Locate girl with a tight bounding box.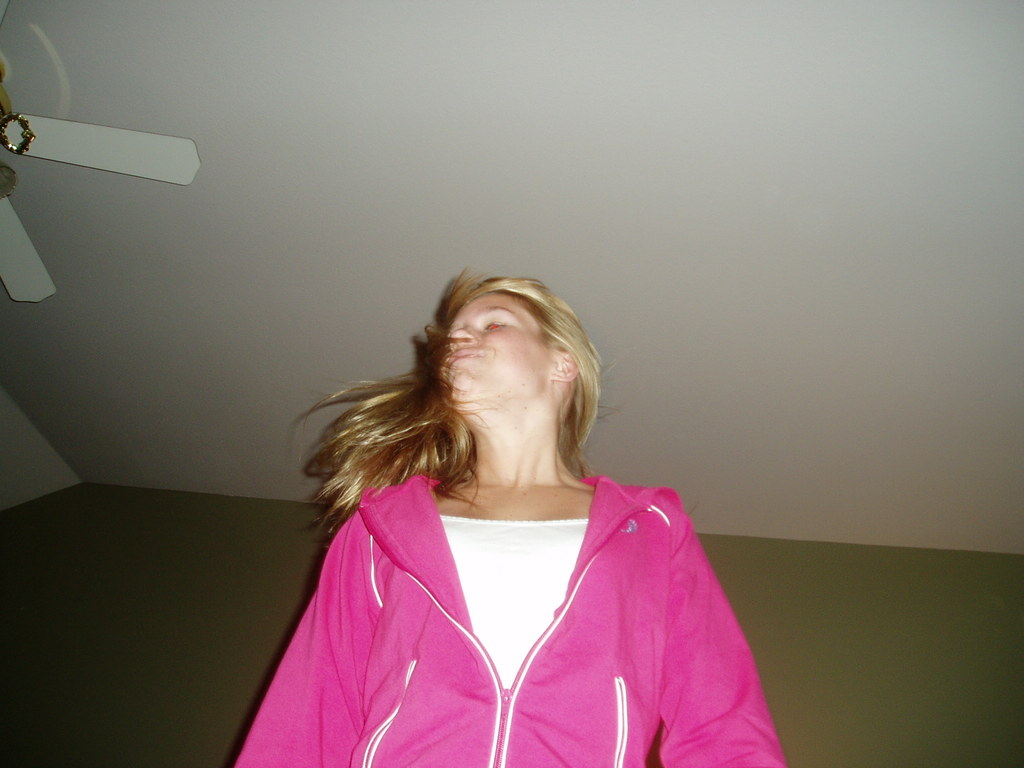
detection(230, 268, 788, 767).
